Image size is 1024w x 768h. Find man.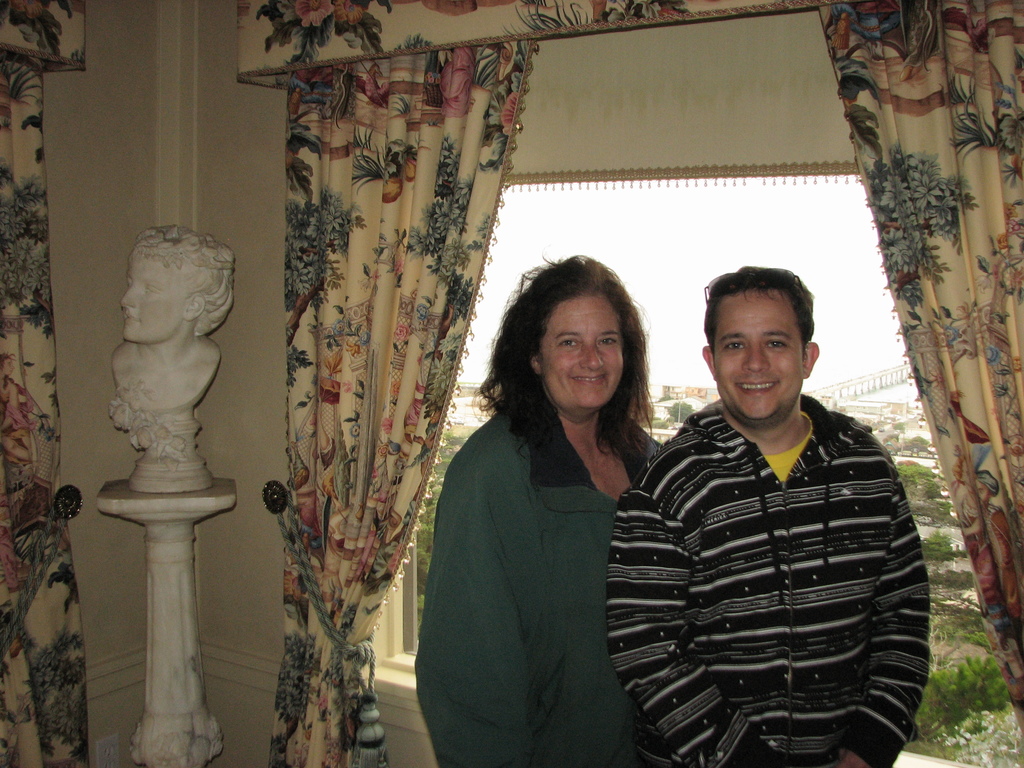
609/236/932/766.
